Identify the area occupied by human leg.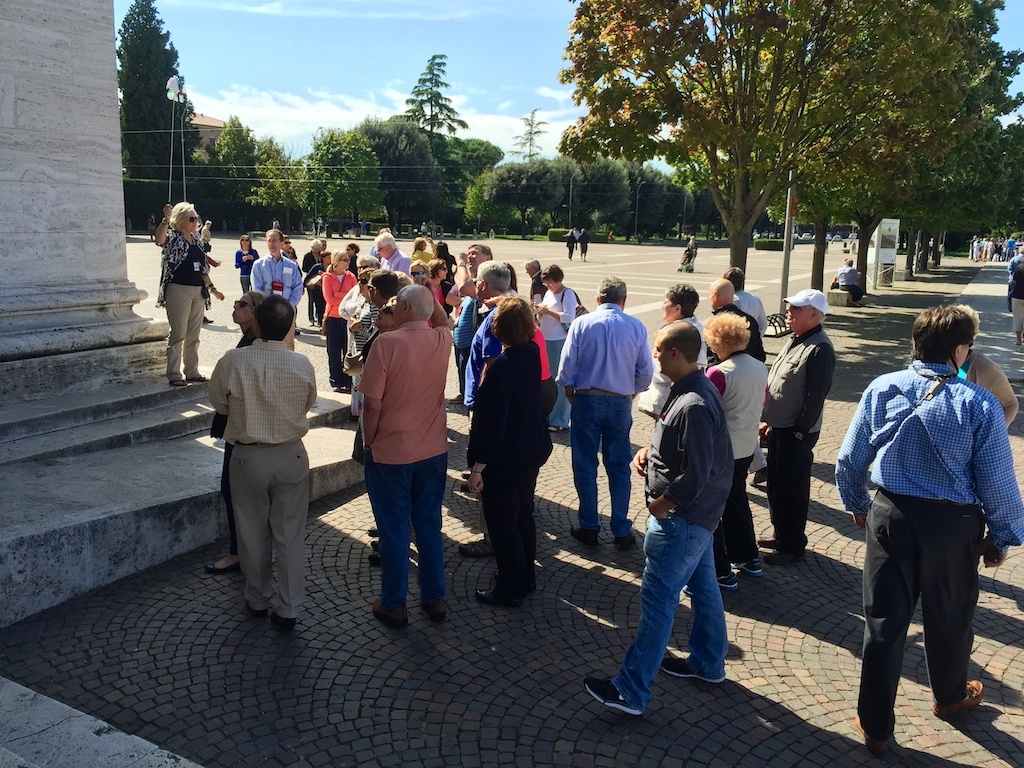
Area: BBox(201, 445, 309, 629).
